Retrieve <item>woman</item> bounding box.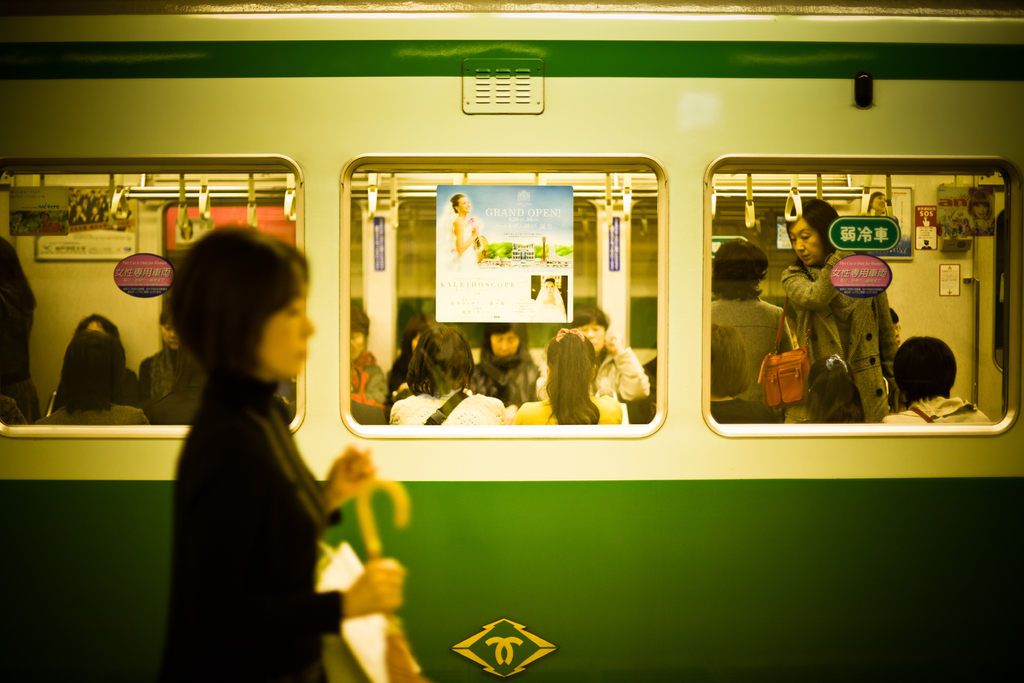
Bounding box: [x1=33, y1=332, x2=152, y2=426].
